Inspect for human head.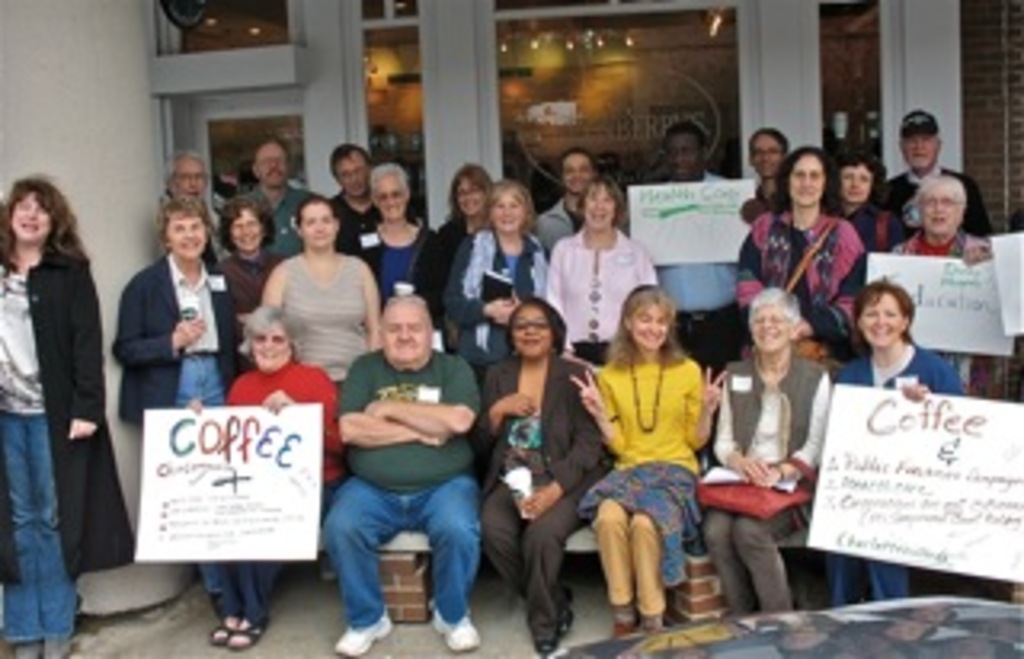
Inspection: [left=755, top=128, right=787, bottom=179].
